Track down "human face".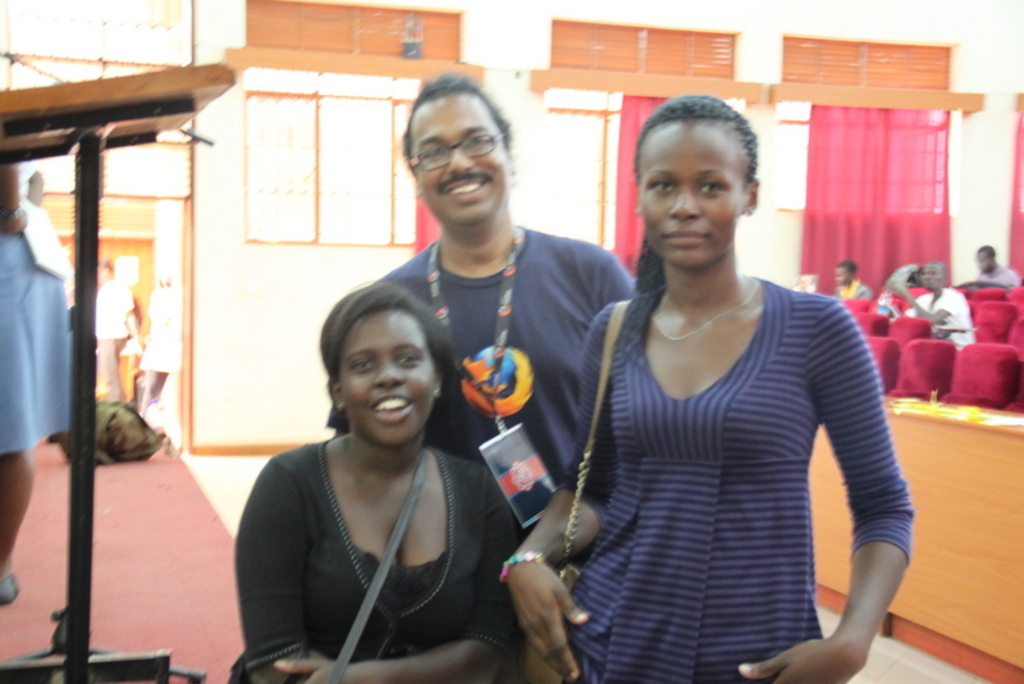
Tracked to (411, 102, 507, 216).
